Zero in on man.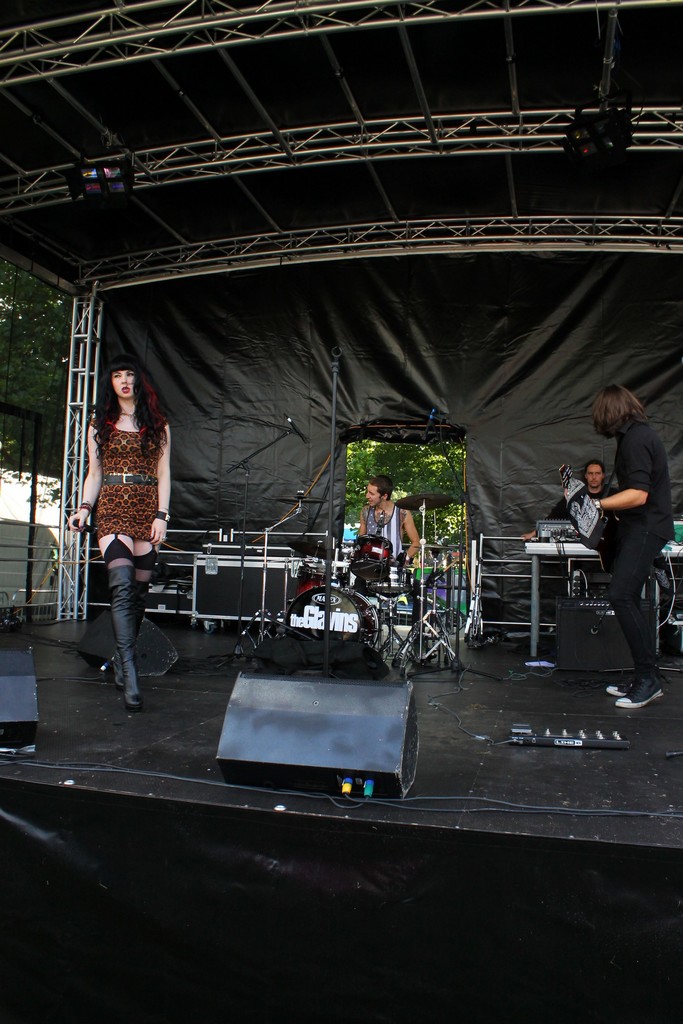
Zeroed in: {"x1": 351, "y1": 479, "x2": 425, "y2": 570}.
